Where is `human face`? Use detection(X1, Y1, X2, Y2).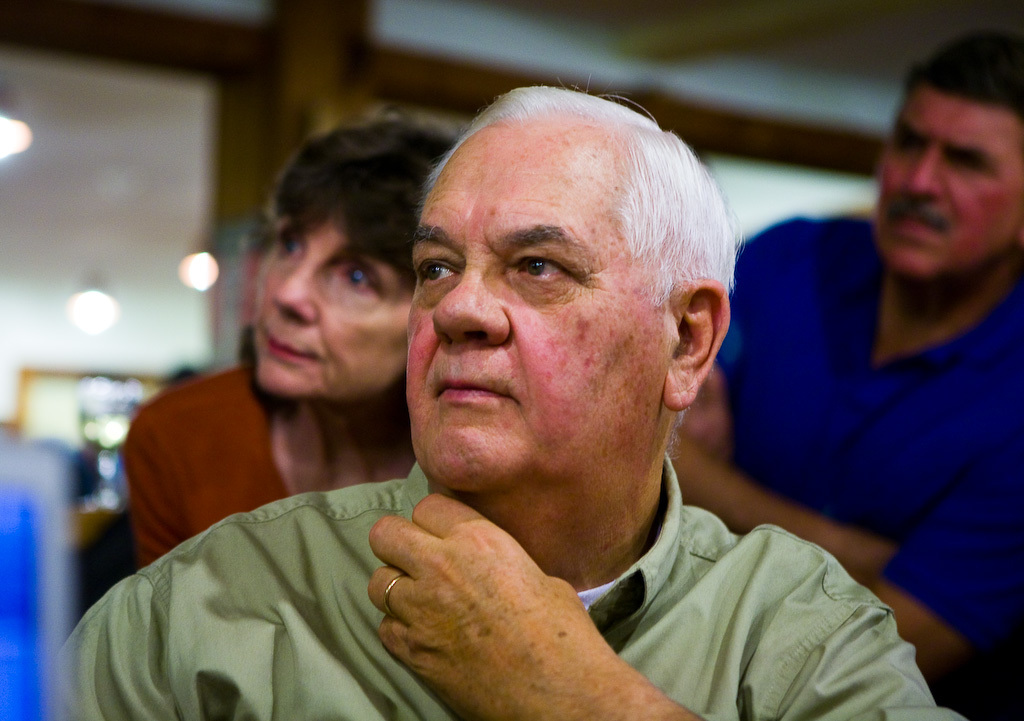
detection(878, 80, 1023, 283).
